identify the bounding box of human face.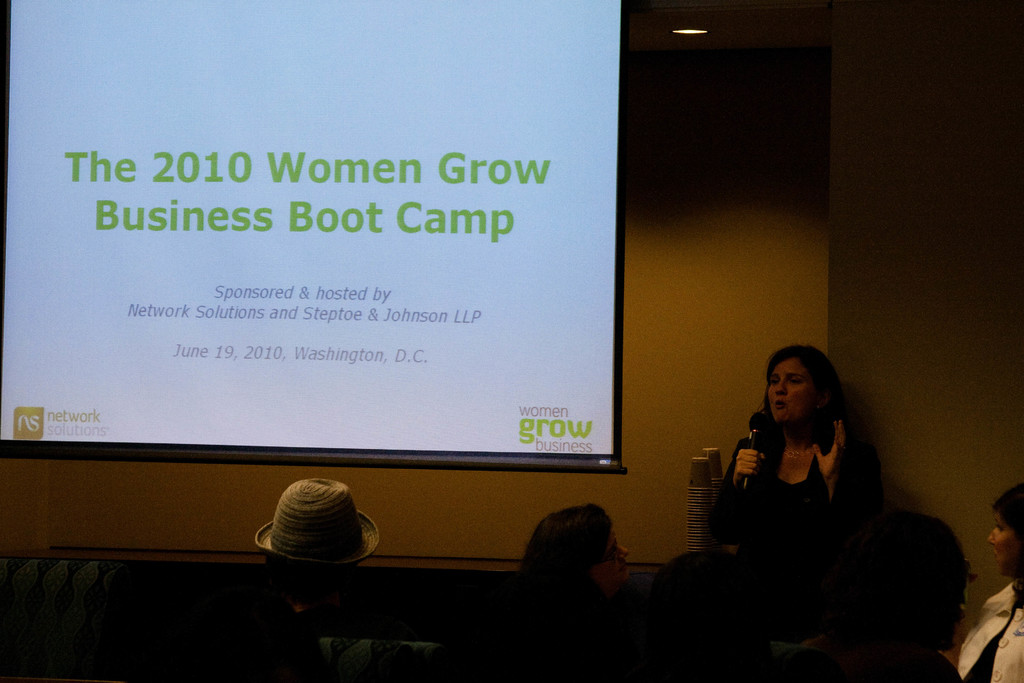
[986,512,1023,577].
